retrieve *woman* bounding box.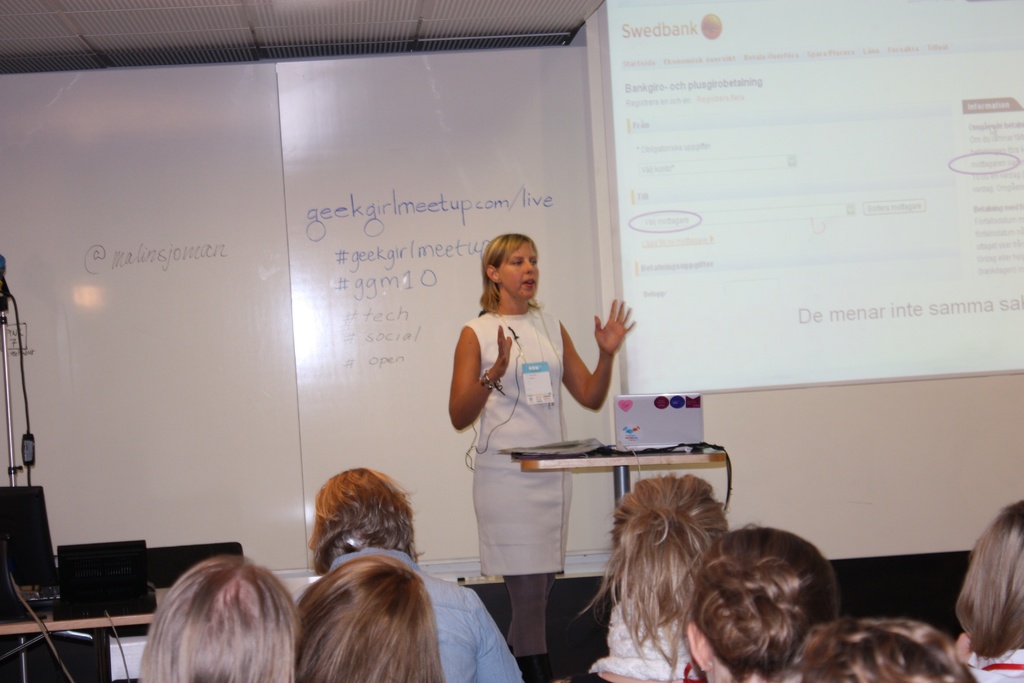
Bounding box: <region>298, 555, 439, 682</region>.
